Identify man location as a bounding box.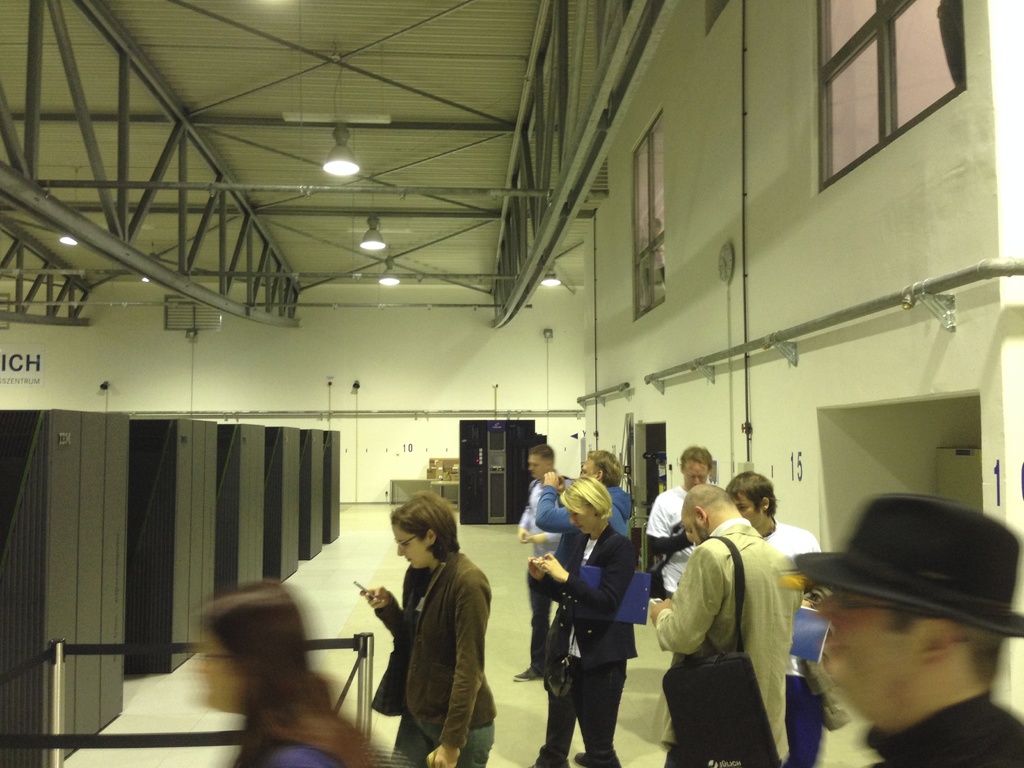
(x1=724, y1=470, x2=825, y2=767).
